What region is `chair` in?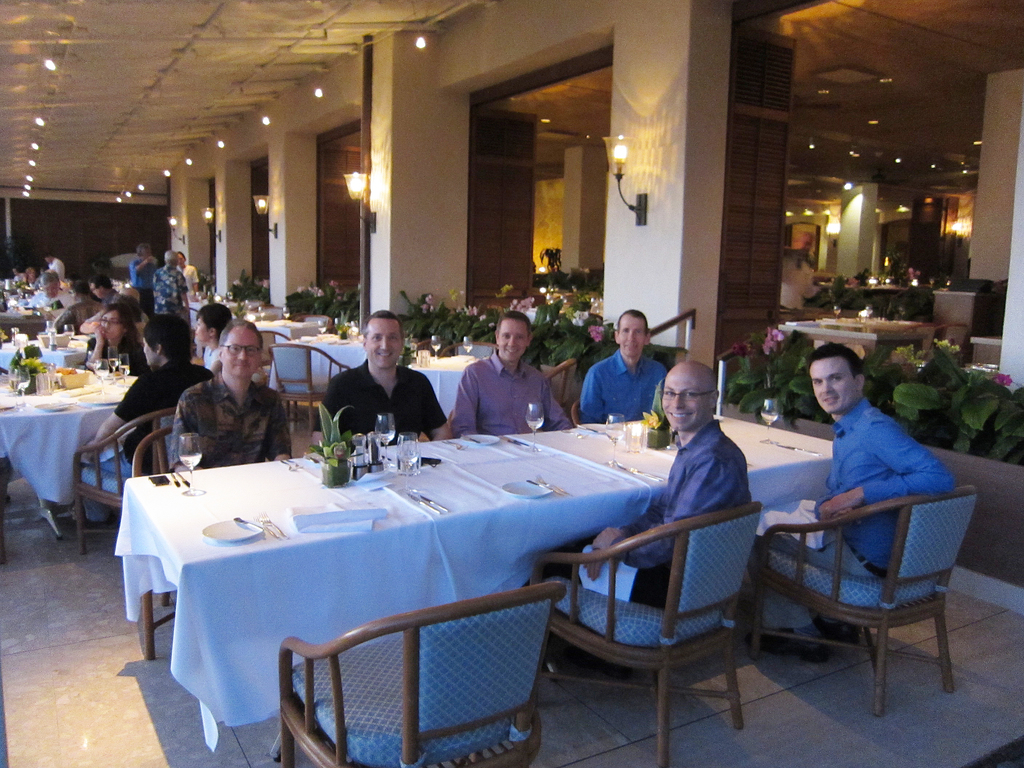
box=[280, 579, 575, 767].
